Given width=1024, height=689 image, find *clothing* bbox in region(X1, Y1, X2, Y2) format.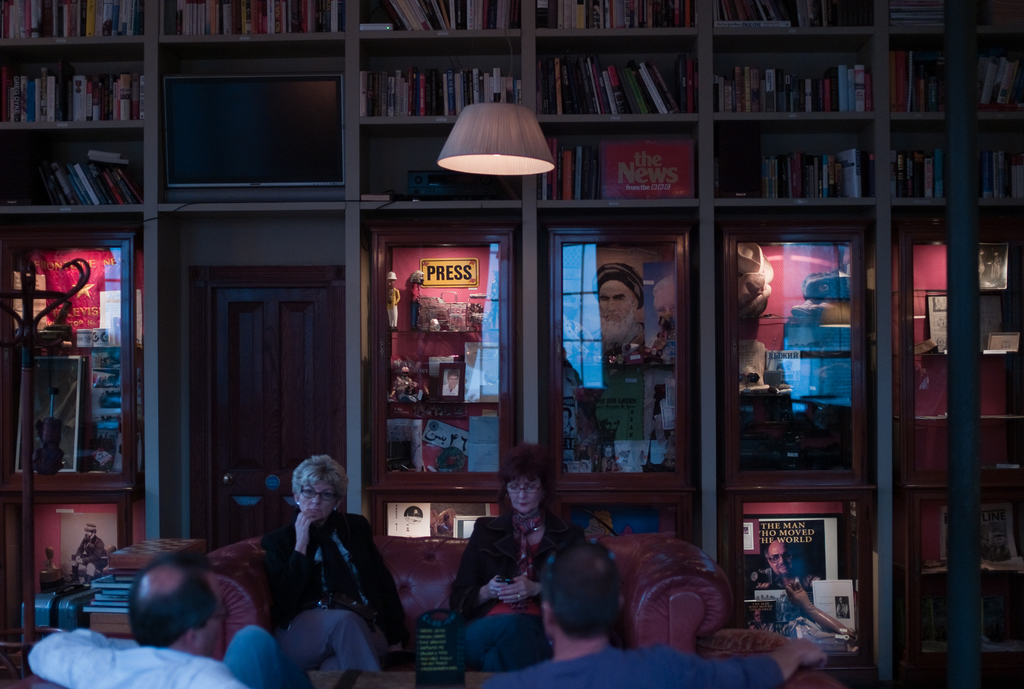
region(451, 518, 588, 676).
